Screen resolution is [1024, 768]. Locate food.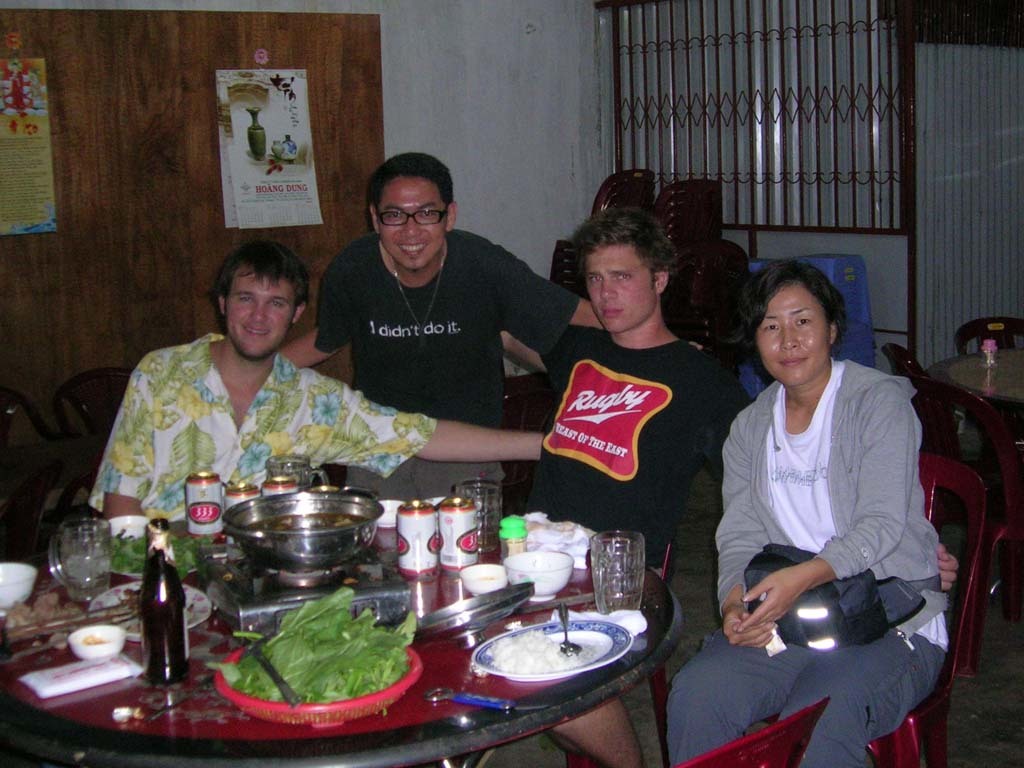
select_region(495, 627, 580, 676).
